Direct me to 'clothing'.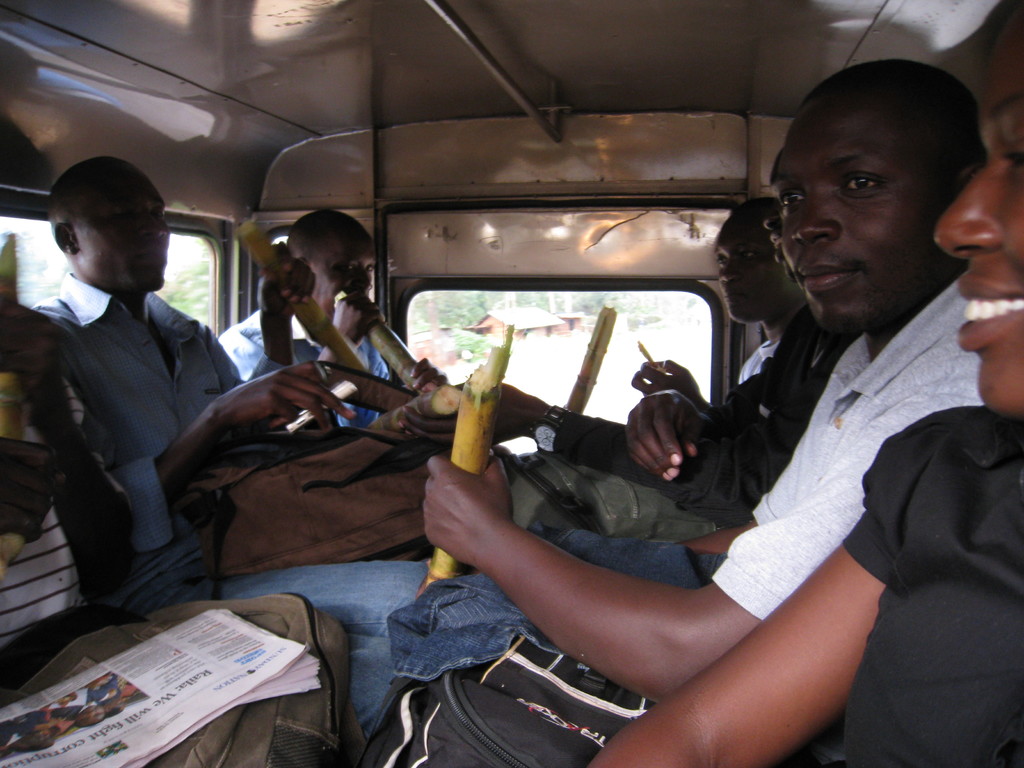
Direction: BBox(29, 275, 247, 560).
